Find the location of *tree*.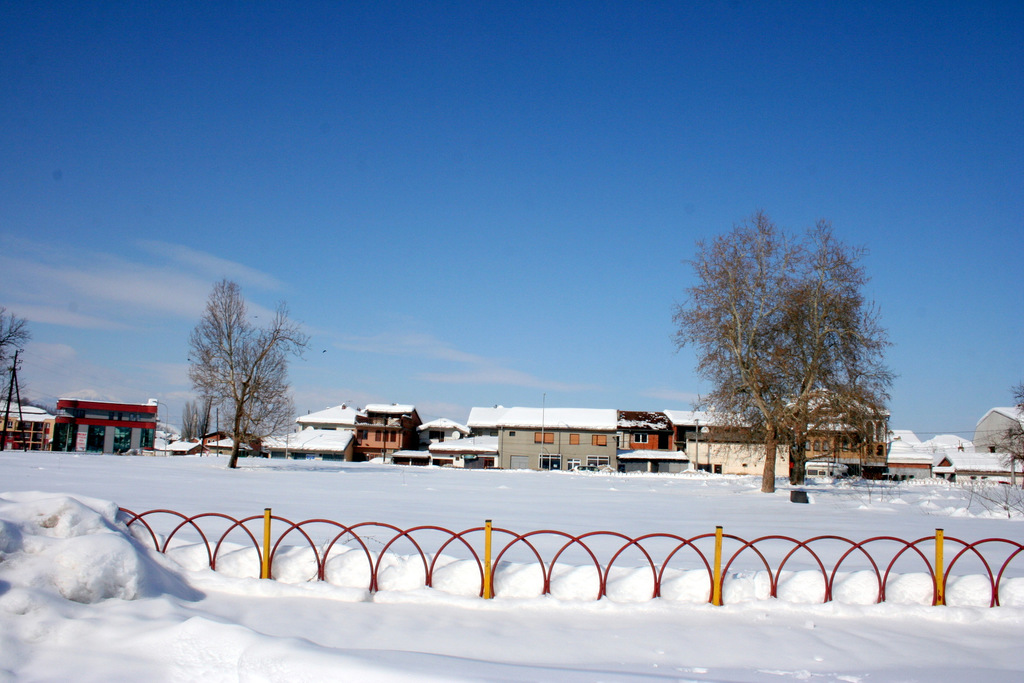
Location: crop(181, 273, 320, 464).
